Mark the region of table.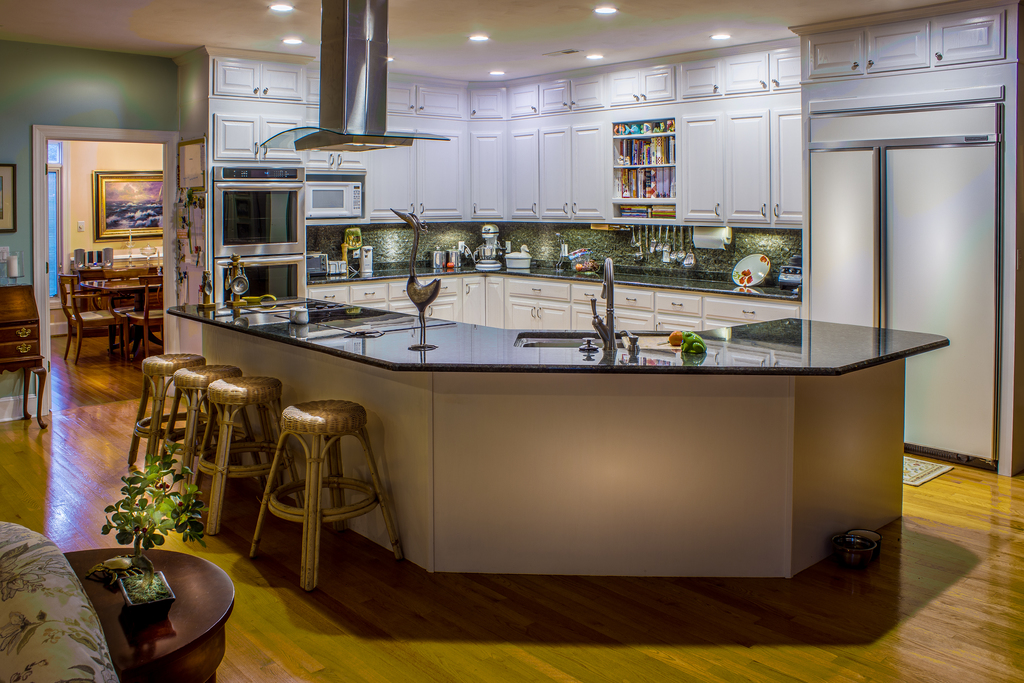
Region: 103:283:161:366.
